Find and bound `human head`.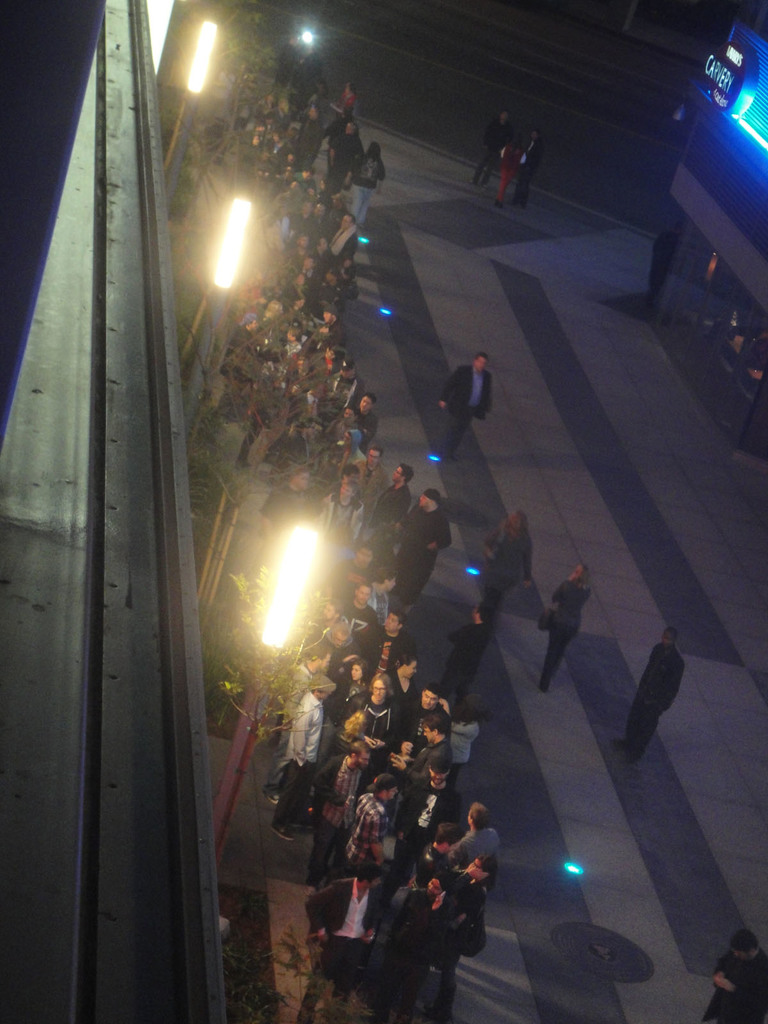
Bound: 428, 876, 444, 899.
